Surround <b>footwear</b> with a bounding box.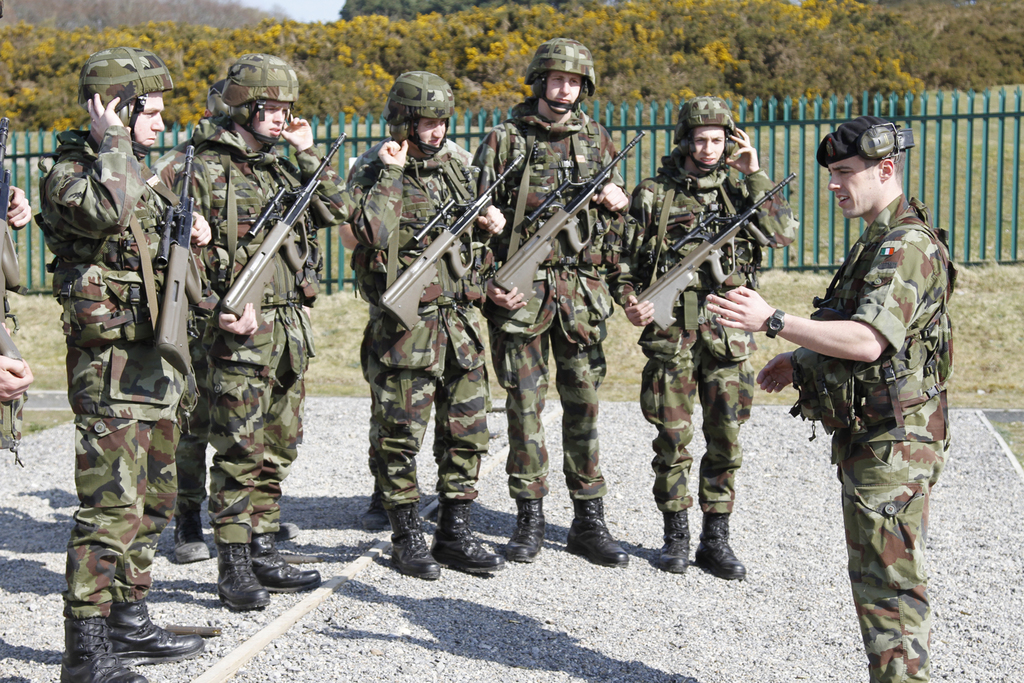
<box>56,613,147,682</box>.
